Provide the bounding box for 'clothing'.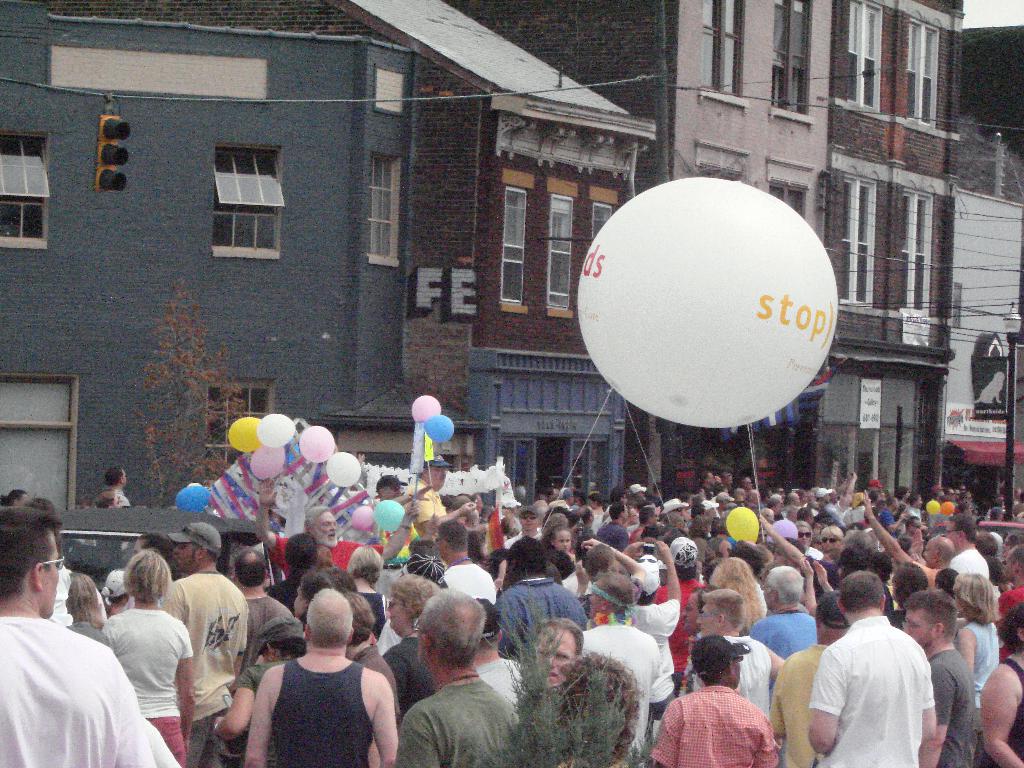
detection(804, 604, 948, 767).
